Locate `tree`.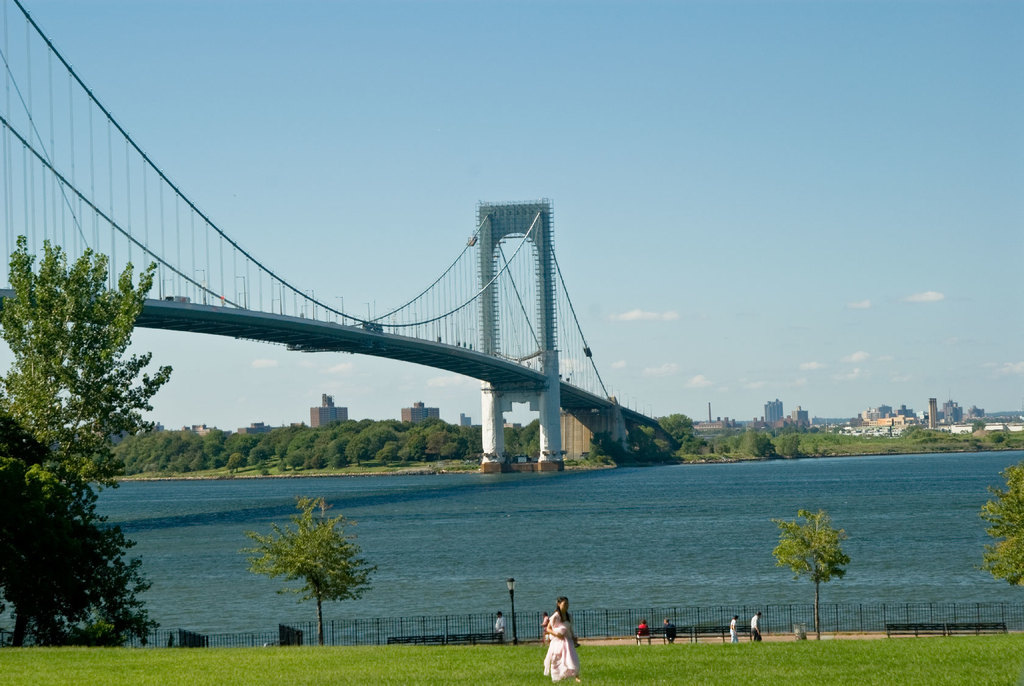
Bounding box: {"left": 630, "top": 379, "right": 738, "bottom": 461}.
